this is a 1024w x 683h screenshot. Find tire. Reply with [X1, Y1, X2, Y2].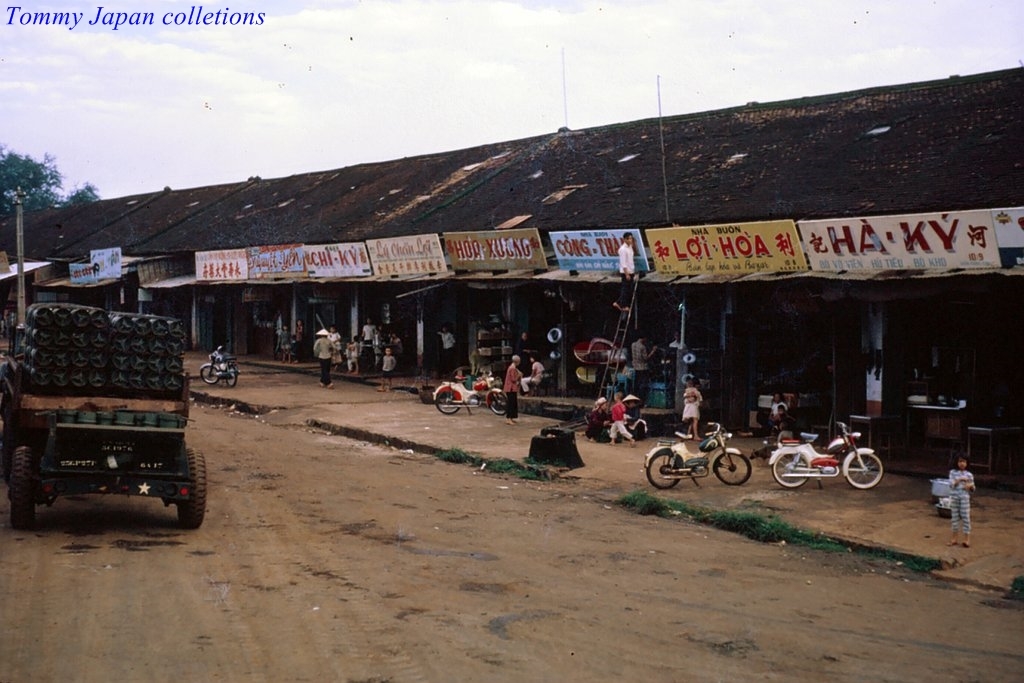
[10, 446, 38, 524].
